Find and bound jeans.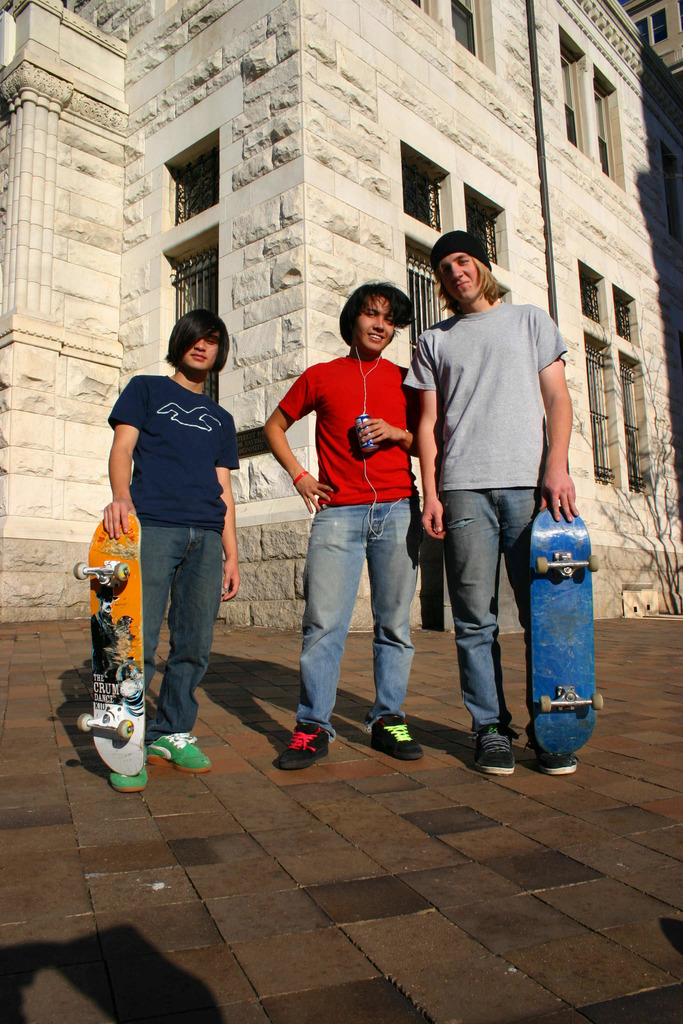
Bound: <box>297,508,434,749</box>.
